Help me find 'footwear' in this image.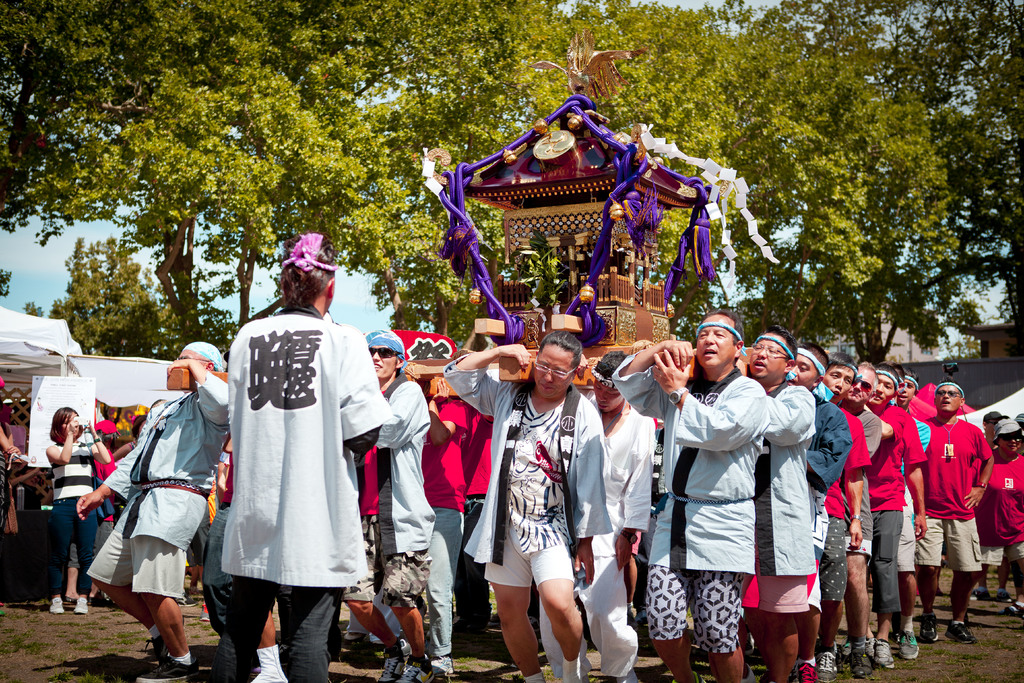
Found it: <box>132,653,200,682</box>.
